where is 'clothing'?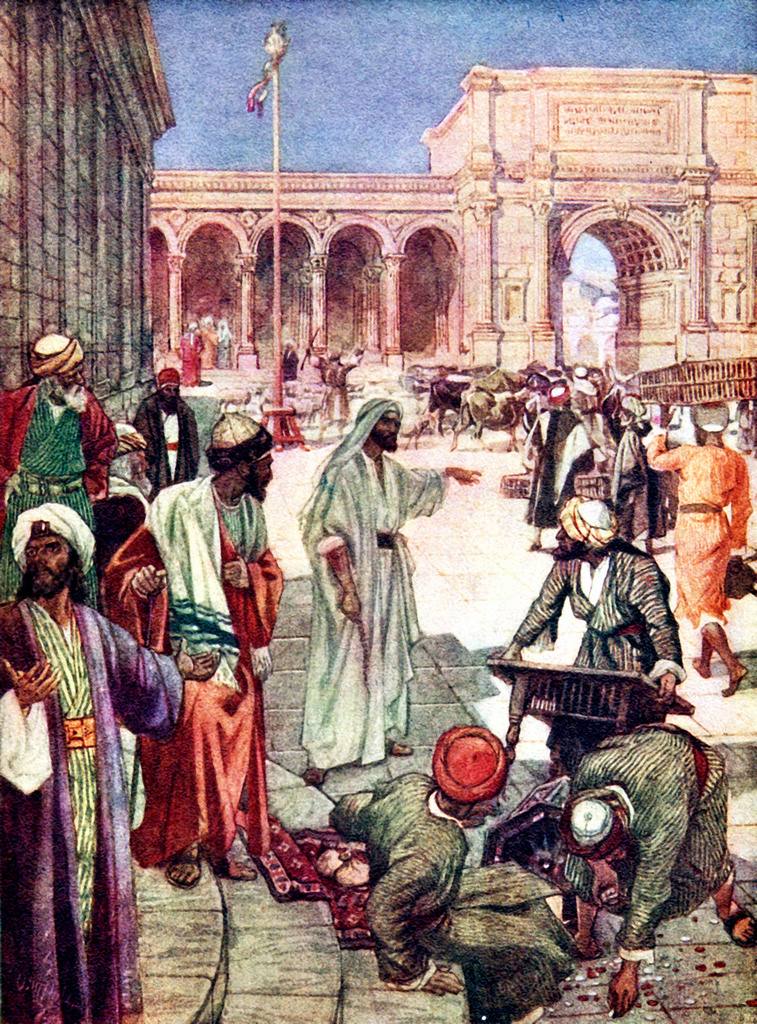
x1=280, y1=350, x2=299, y2=388.
